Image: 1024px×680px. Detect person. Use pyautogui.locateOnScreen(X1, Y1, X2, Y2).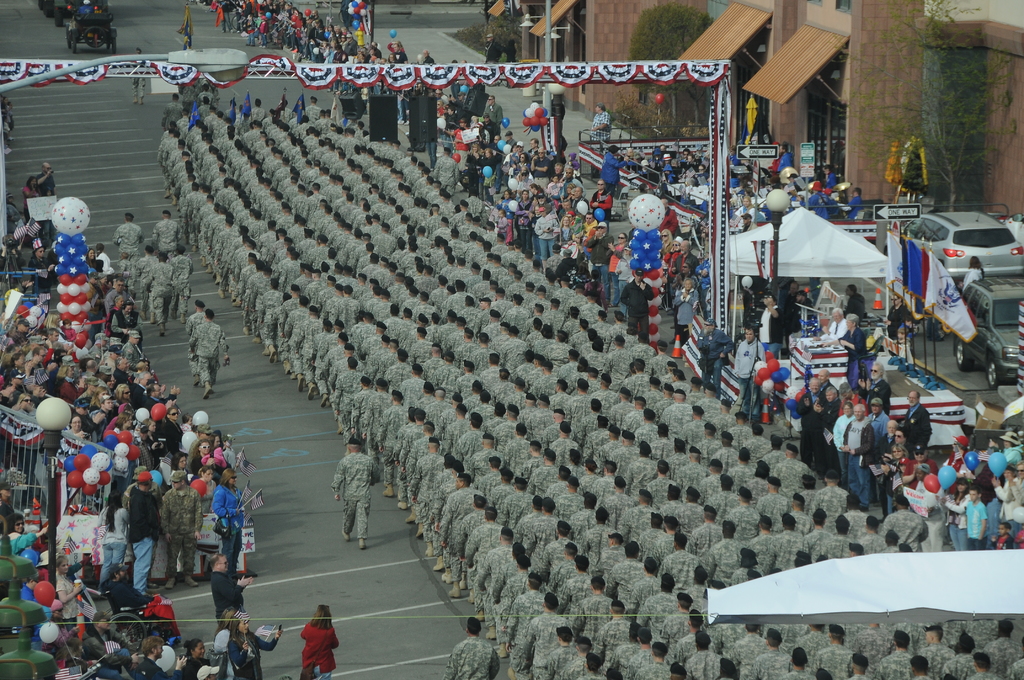
pyautogui.locateOnScreen(53, 554, 93, 614).
